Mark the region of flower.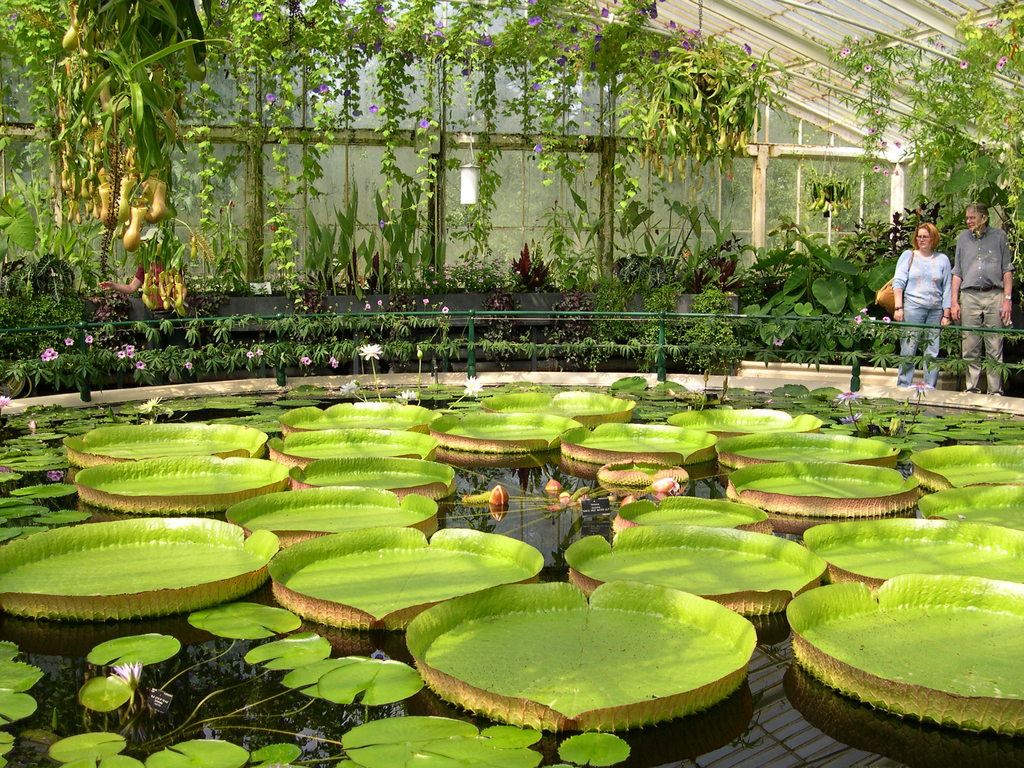
Region: bbox=[749, 60, 758, 70].
